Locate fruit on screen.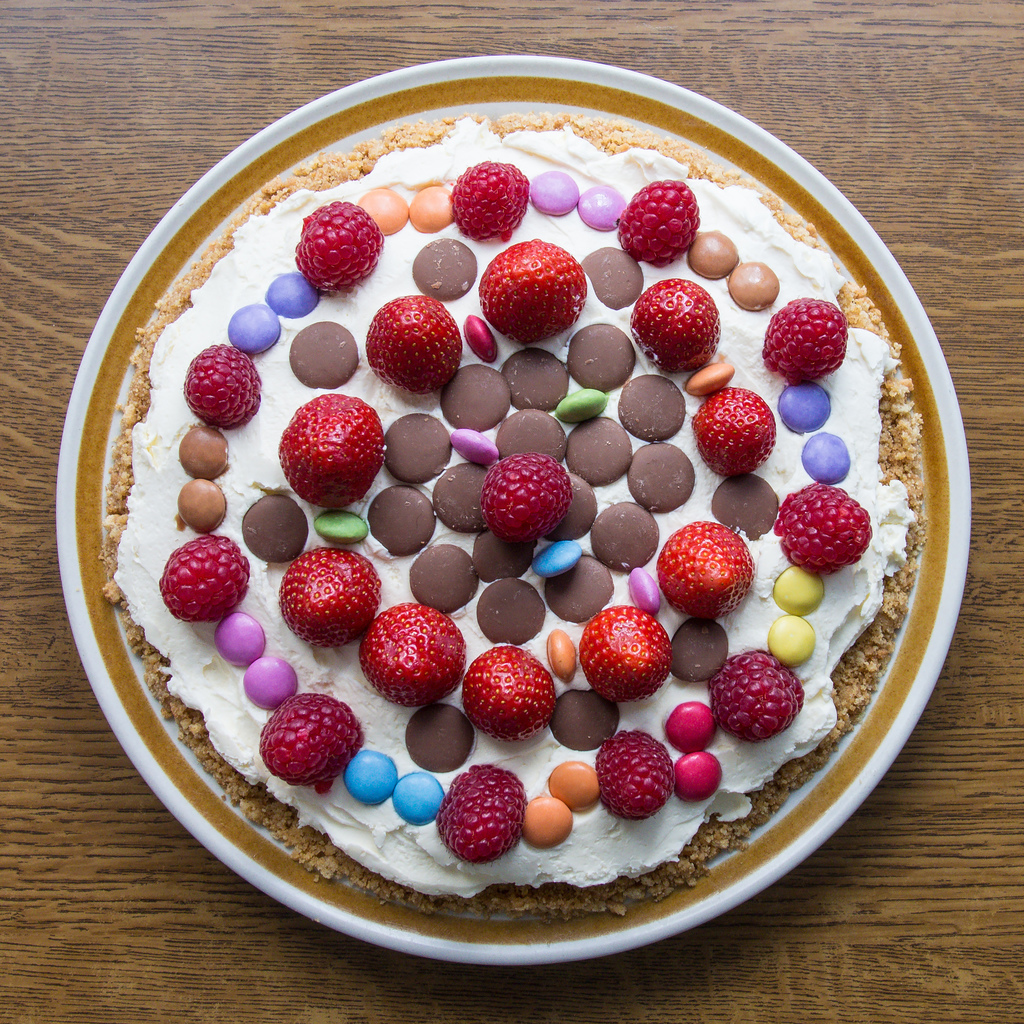
On screen at x1=363 y1=610 x2=464 y2=719.
